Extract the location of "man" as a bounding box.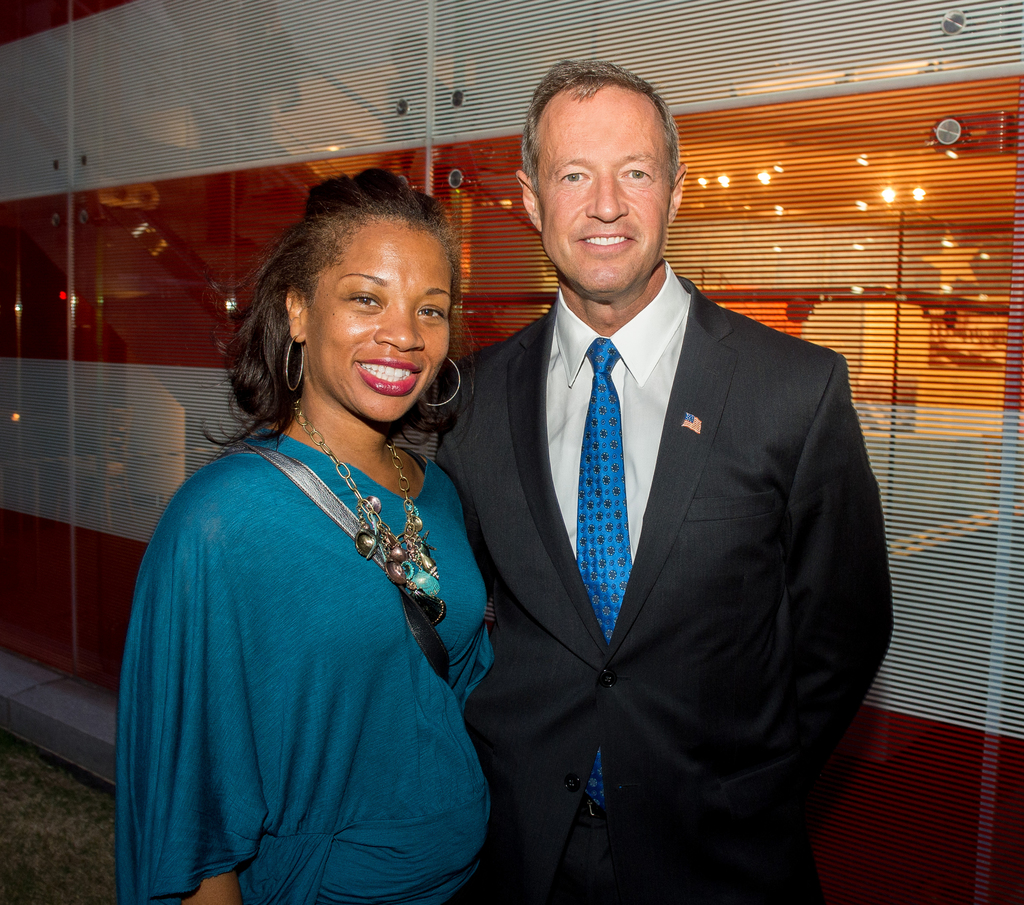
<box>419,63,895,904</box>.
